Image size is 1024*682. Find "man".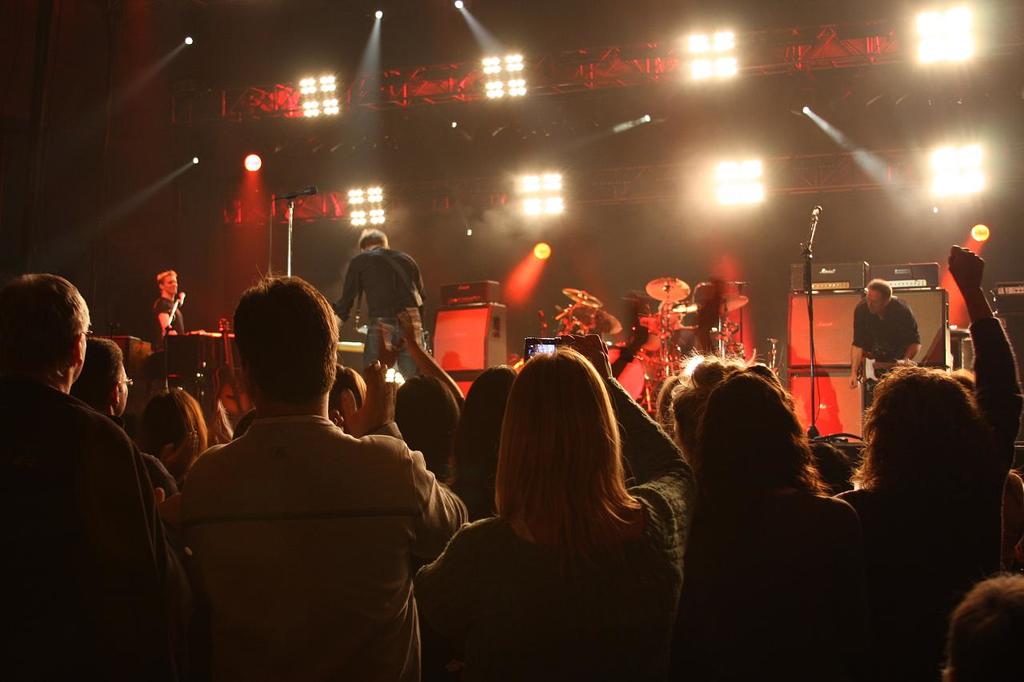
(344,225,429,394).
